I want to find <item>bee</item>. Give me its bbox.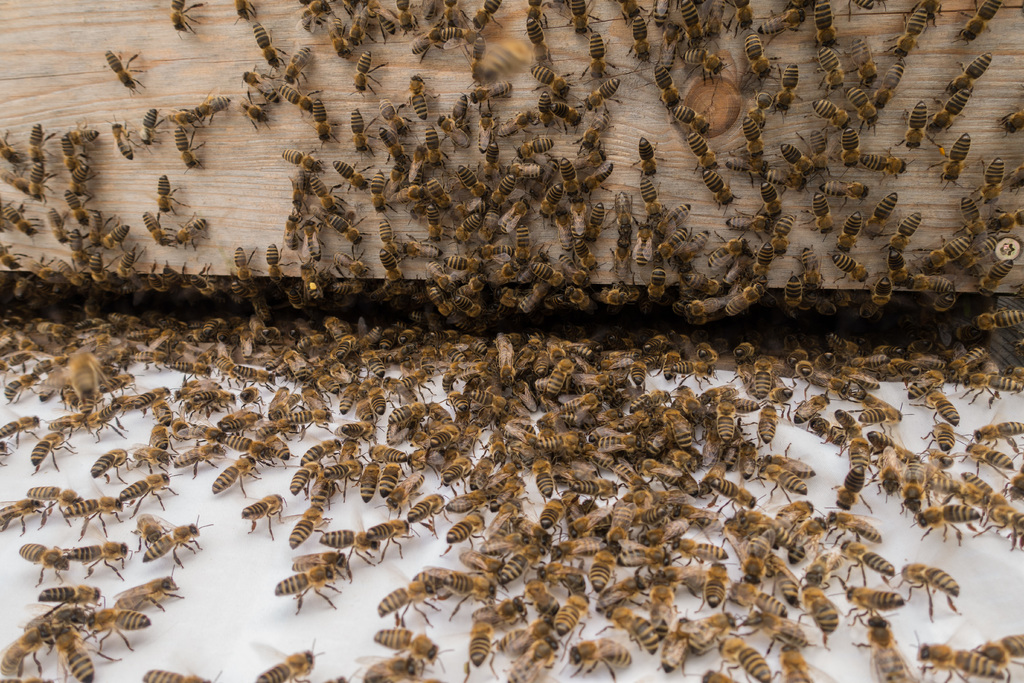
box=[780, 142, 818, 176].
